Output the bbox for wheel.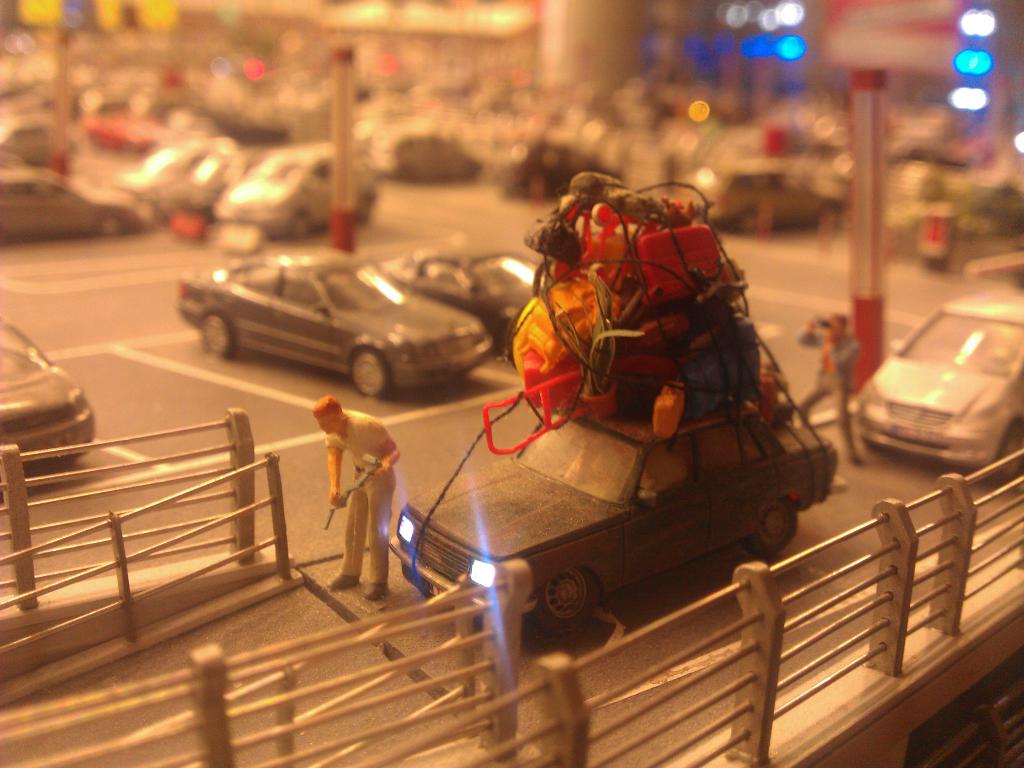
745/495/798/555.
